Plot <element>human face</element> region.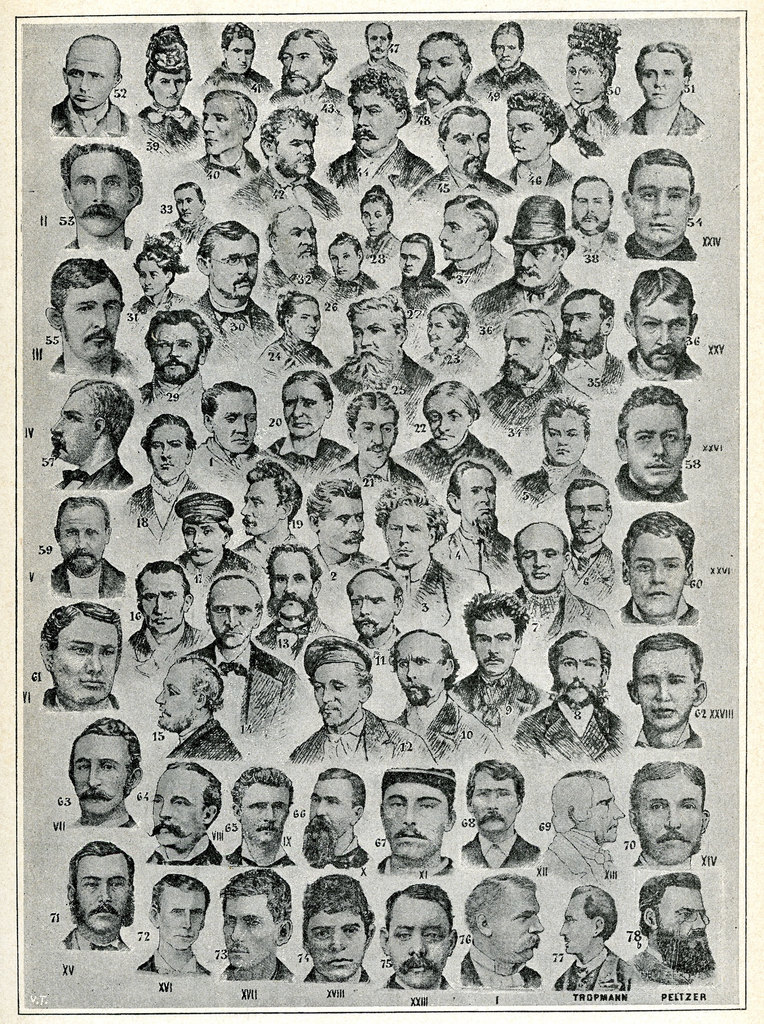
Plotted at {"left": 281, "top": 40, "right": 323, "bottom": 91}.
